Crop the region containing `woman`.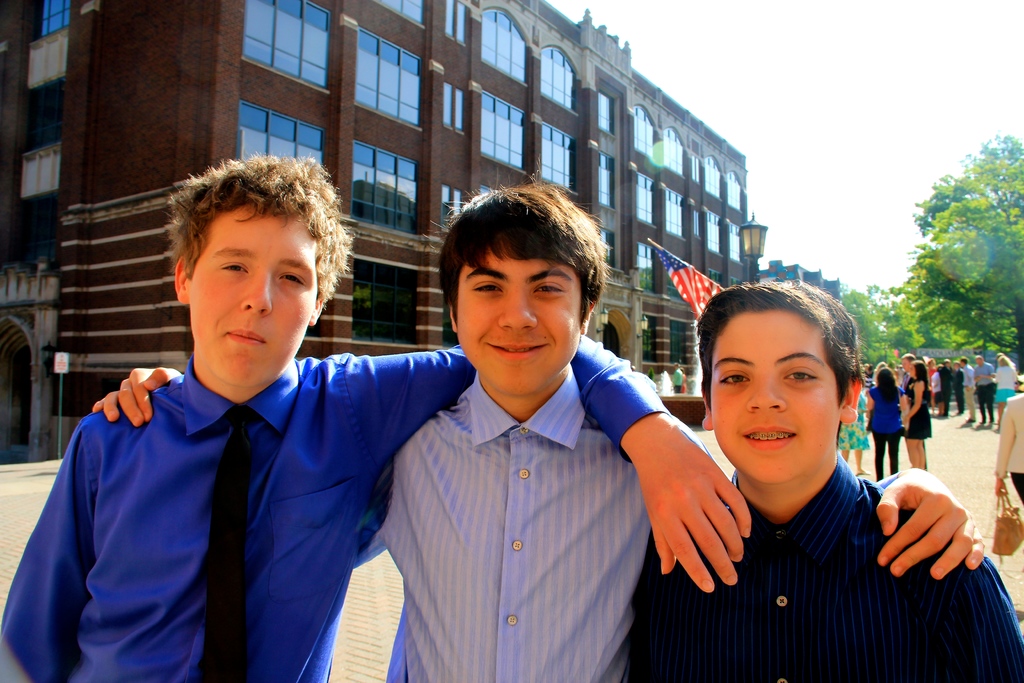
Crop region: 862:366:909:480.
